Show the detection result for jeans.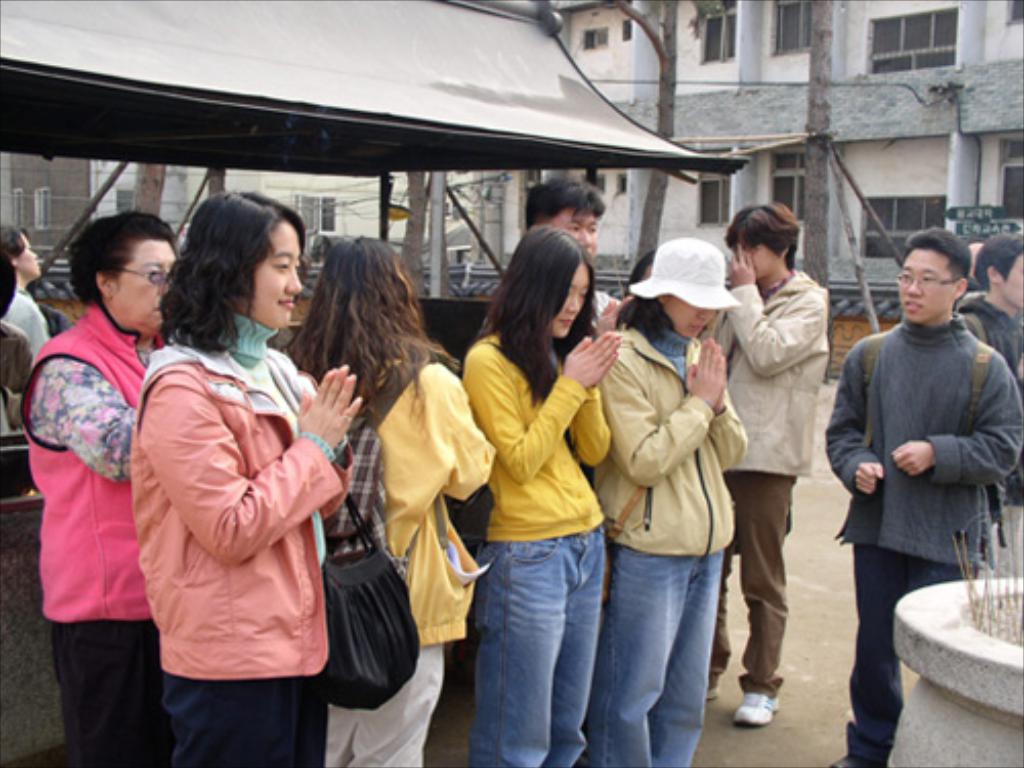
(x1=465, y1=532, x2=621, y2=754).
